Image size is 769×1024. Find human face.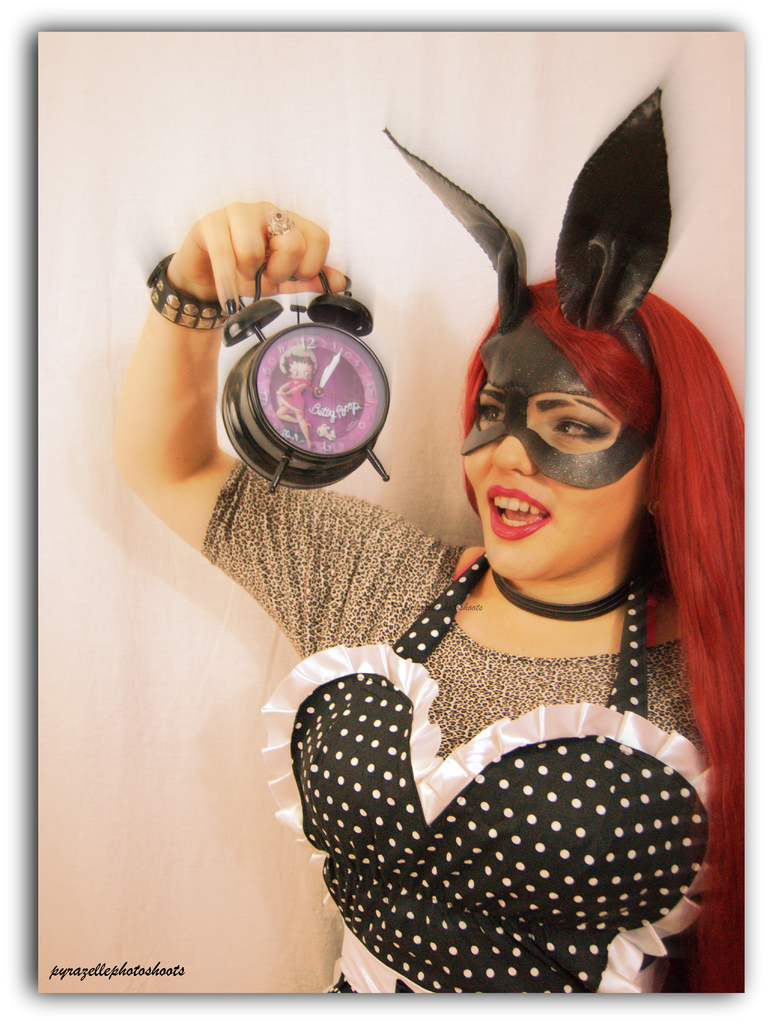
bbox=[463, 375, 644, 576].
